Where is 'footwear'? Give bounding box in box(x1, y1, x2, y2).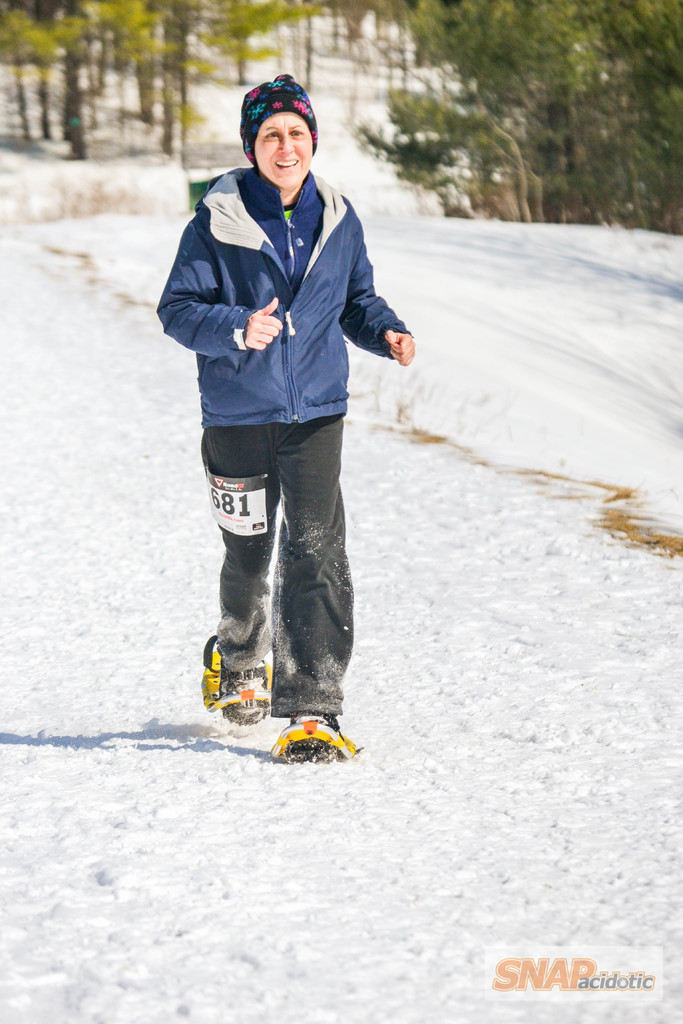
box(220, 641, 272, 725).
